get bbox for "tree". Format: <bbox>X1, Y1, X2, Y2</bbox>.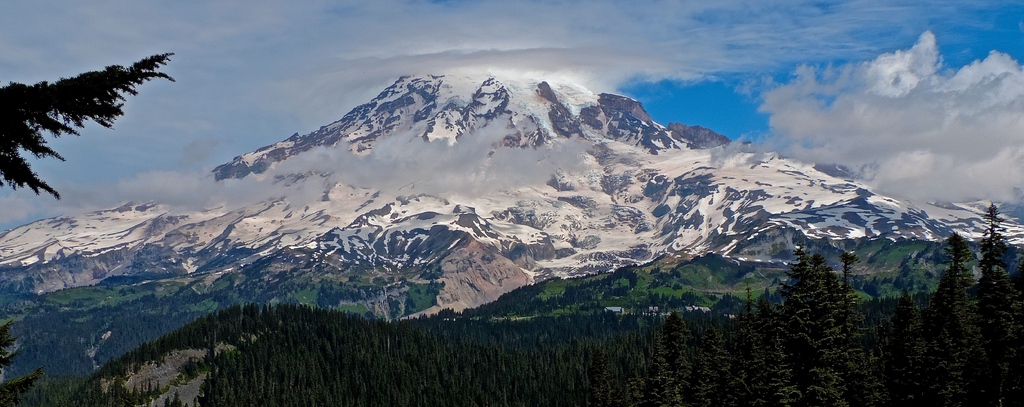
<bbox>0, 47, 184, 200</bbox>.
